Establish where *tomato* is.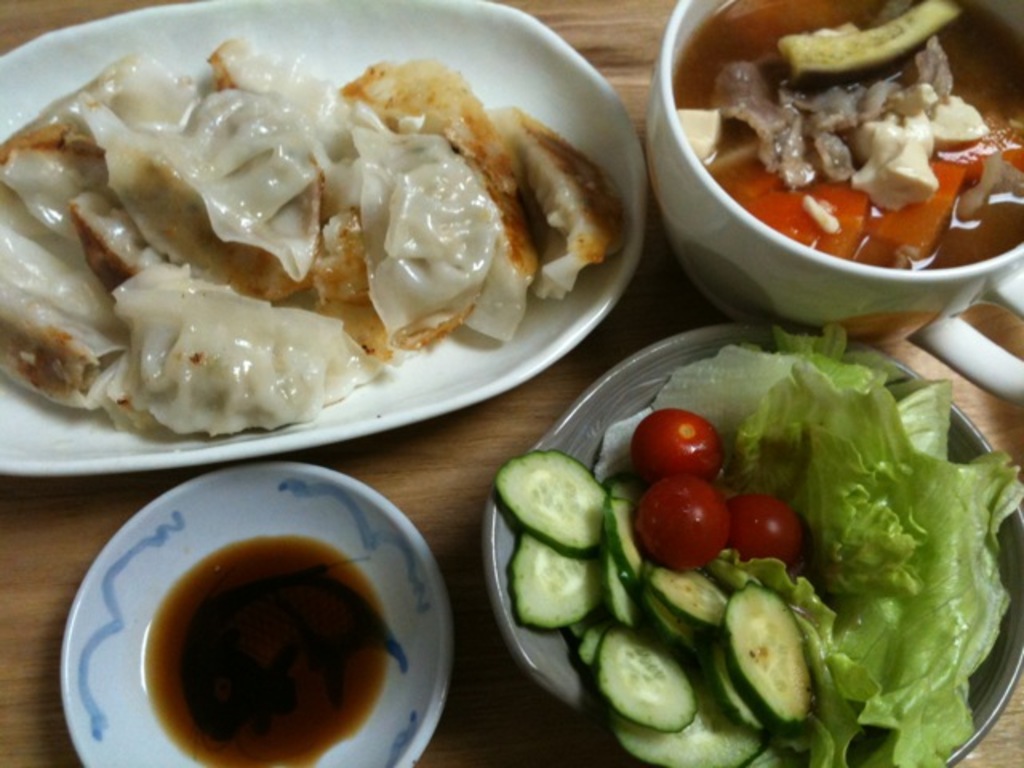
Established at rect(730, 494, 802, 565).
